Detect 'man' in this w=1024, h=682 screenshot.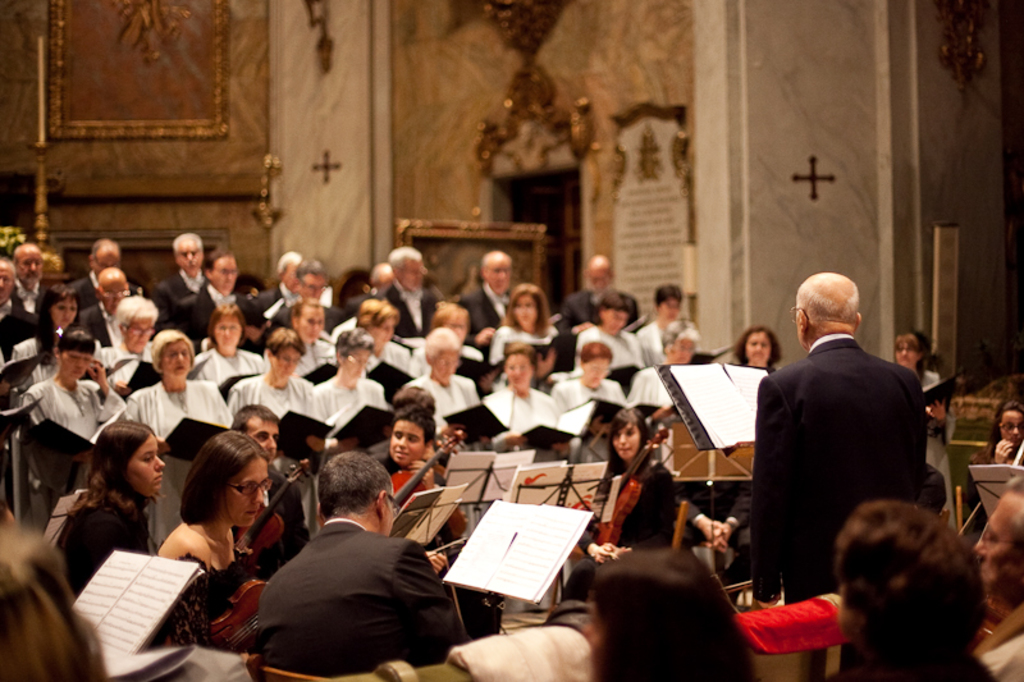
Detection: 0, 261, 18, 370.
